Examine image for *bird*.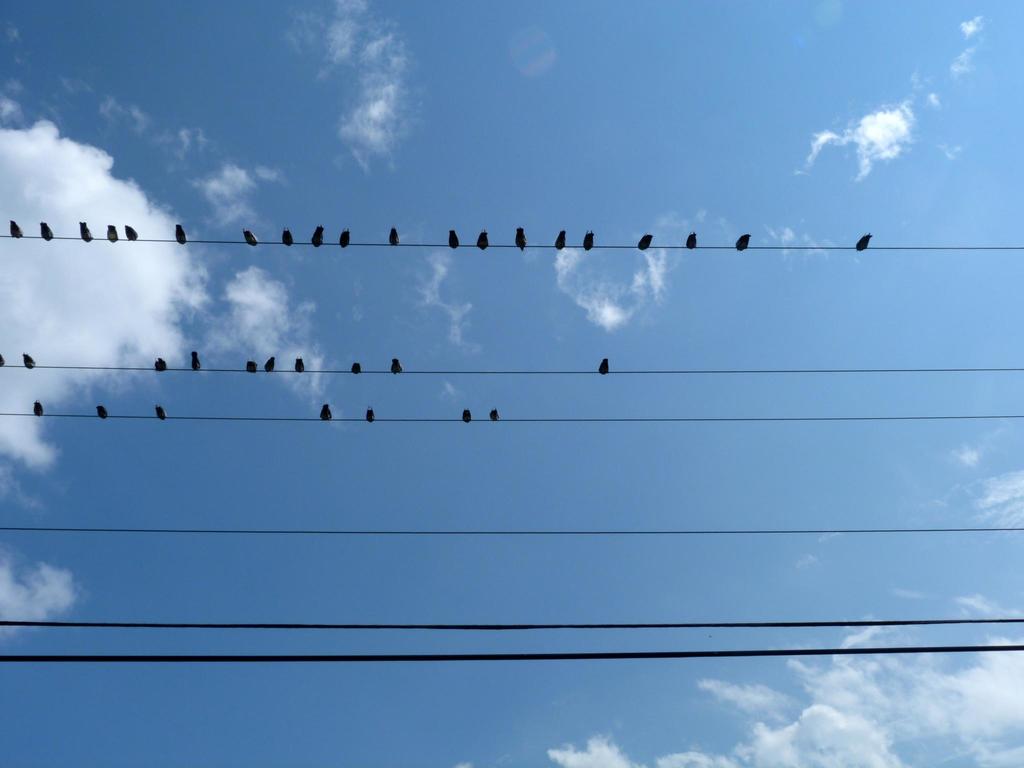
Examination result: bbox(737, 234, 749, 248).
